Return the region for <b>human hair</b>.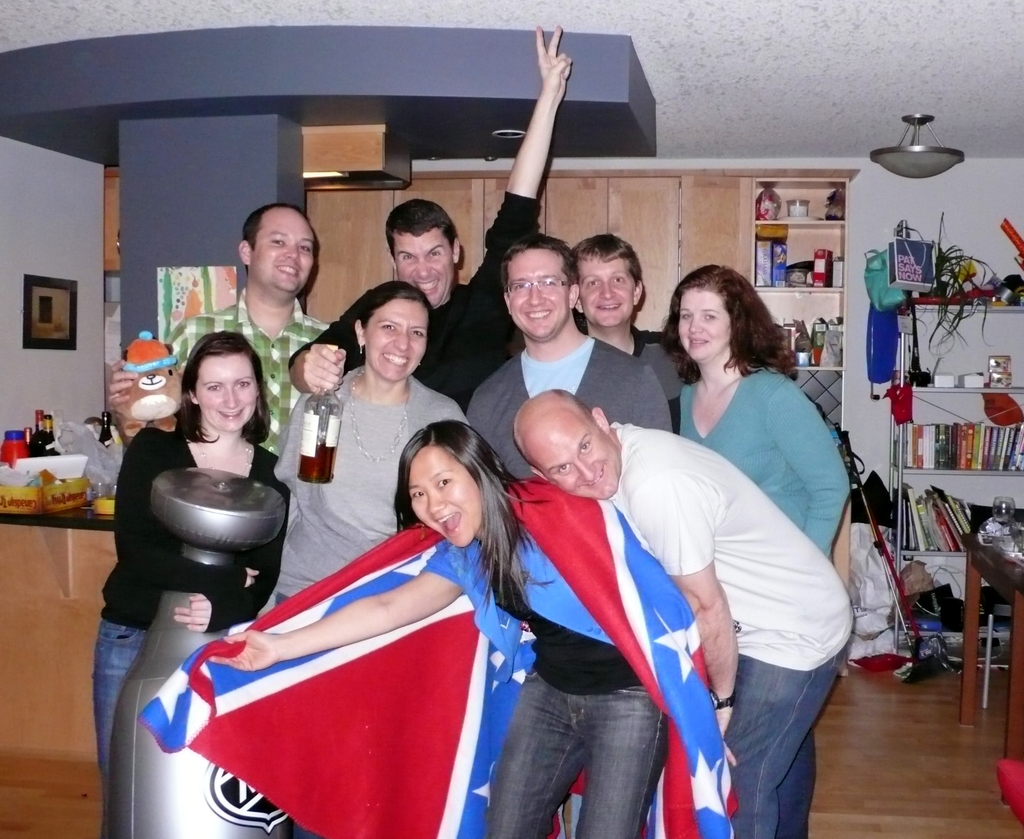
(355, 278, 433, 370).
